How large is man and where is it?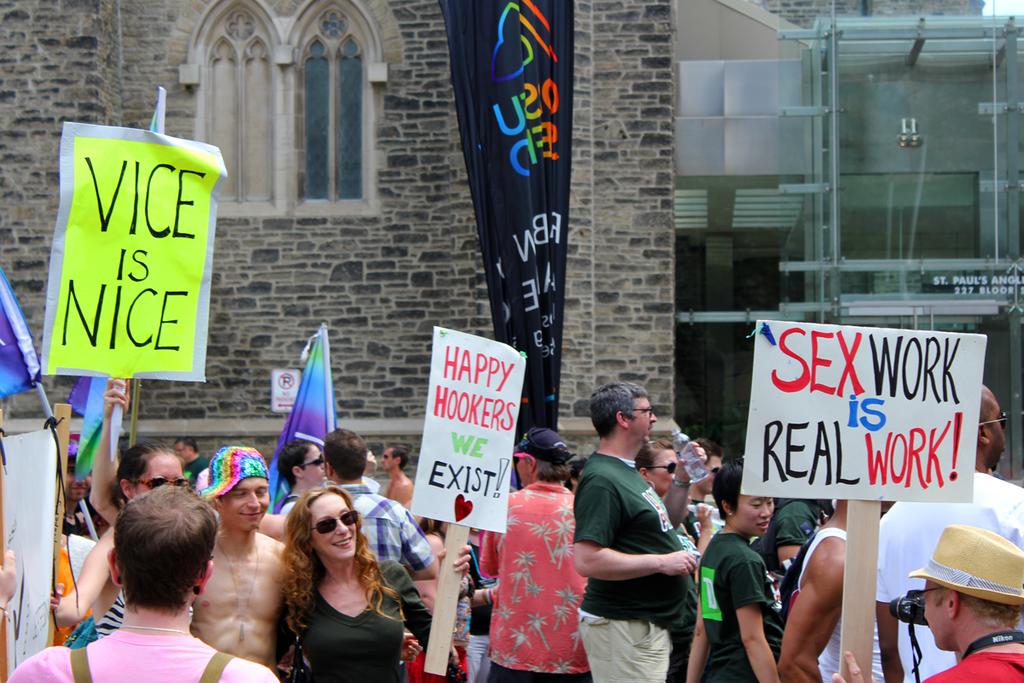
Bounding box: {"left": 667, "top": 433, "right": 720, "bottom": 546}.
